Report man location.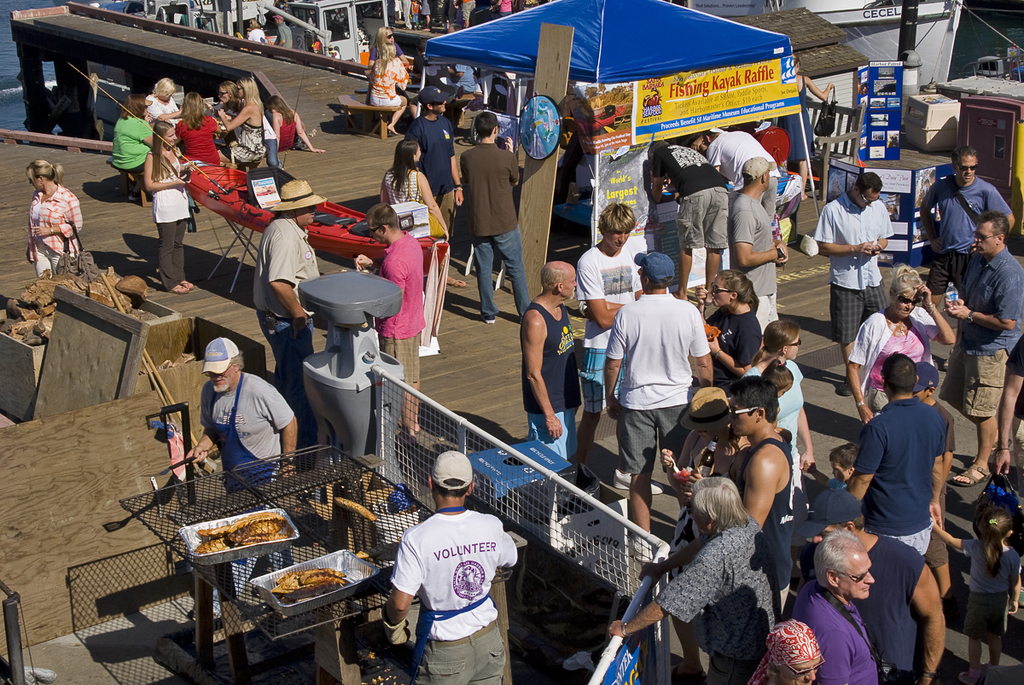
Report: locate(568, 197, 645, 476).
